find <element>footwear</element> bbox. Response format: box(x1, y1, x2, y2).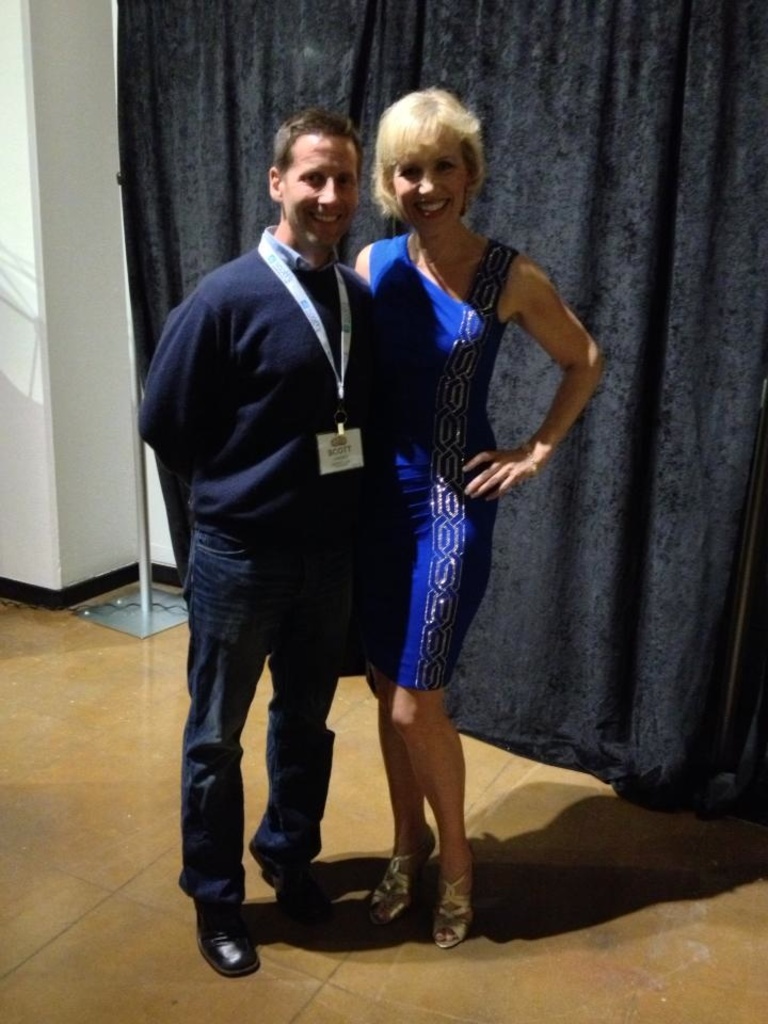
box(427, 868, 483, 953).
